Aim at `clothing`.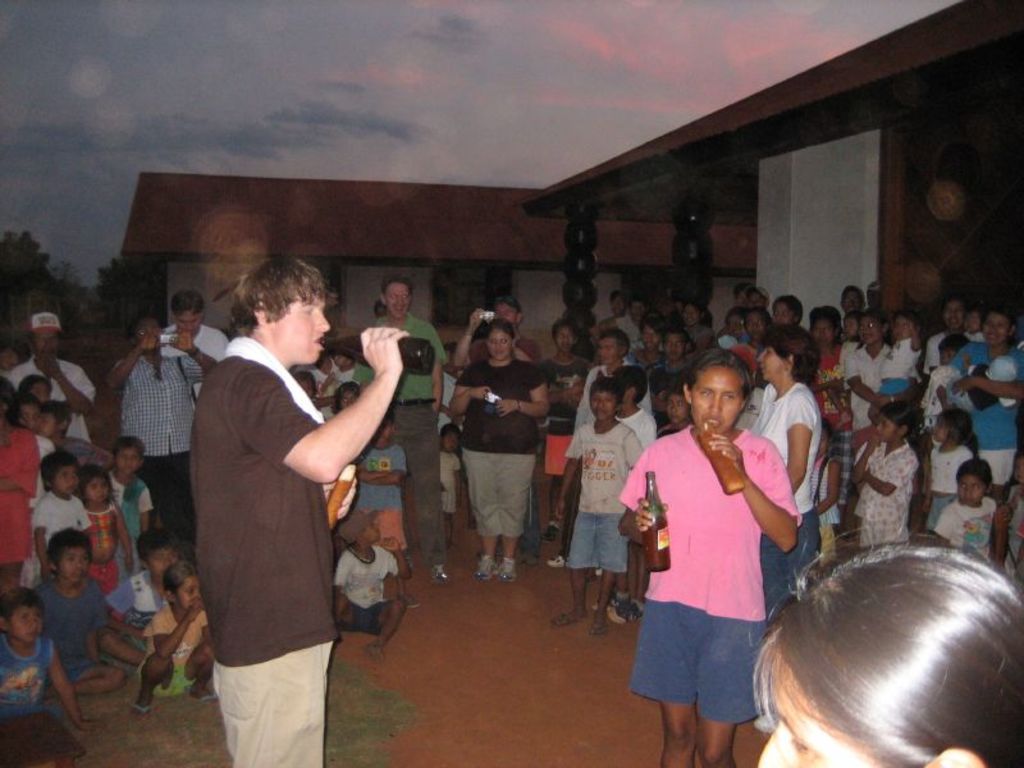
Aimed at <region>965, 333, 980, 343</region>.
